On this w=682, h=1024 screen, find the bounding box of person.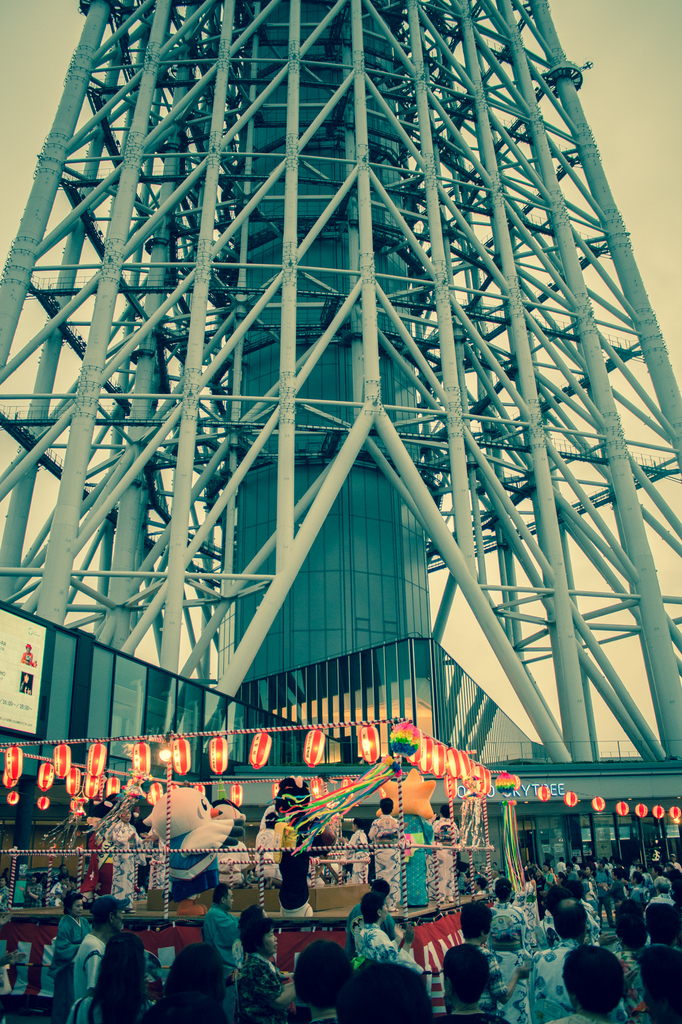
Bounding box: detection(51, 885, 95, 1018).
